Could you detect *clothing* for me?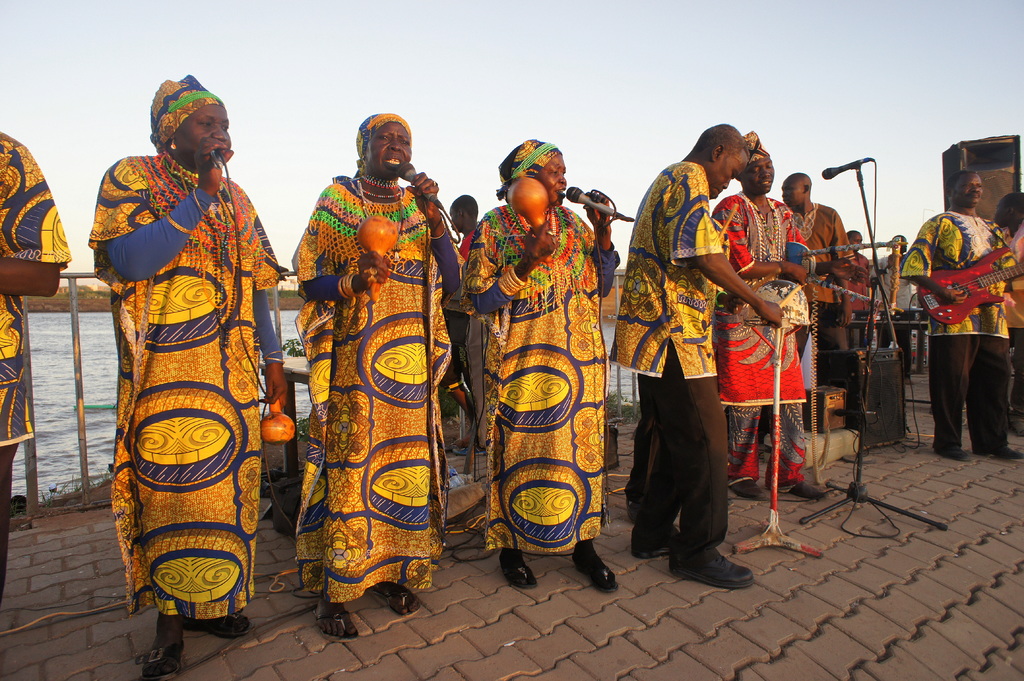
Detection result: 614/161/727/553.
